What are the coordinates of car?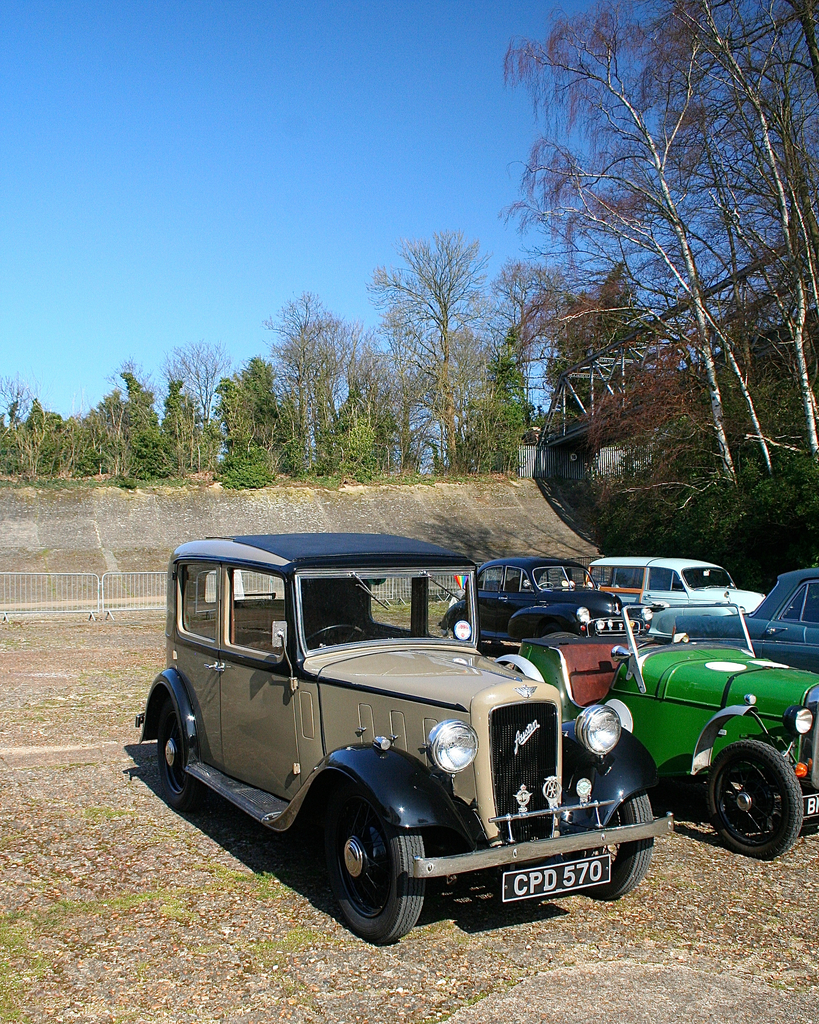
(512, 599, 818, 864).
